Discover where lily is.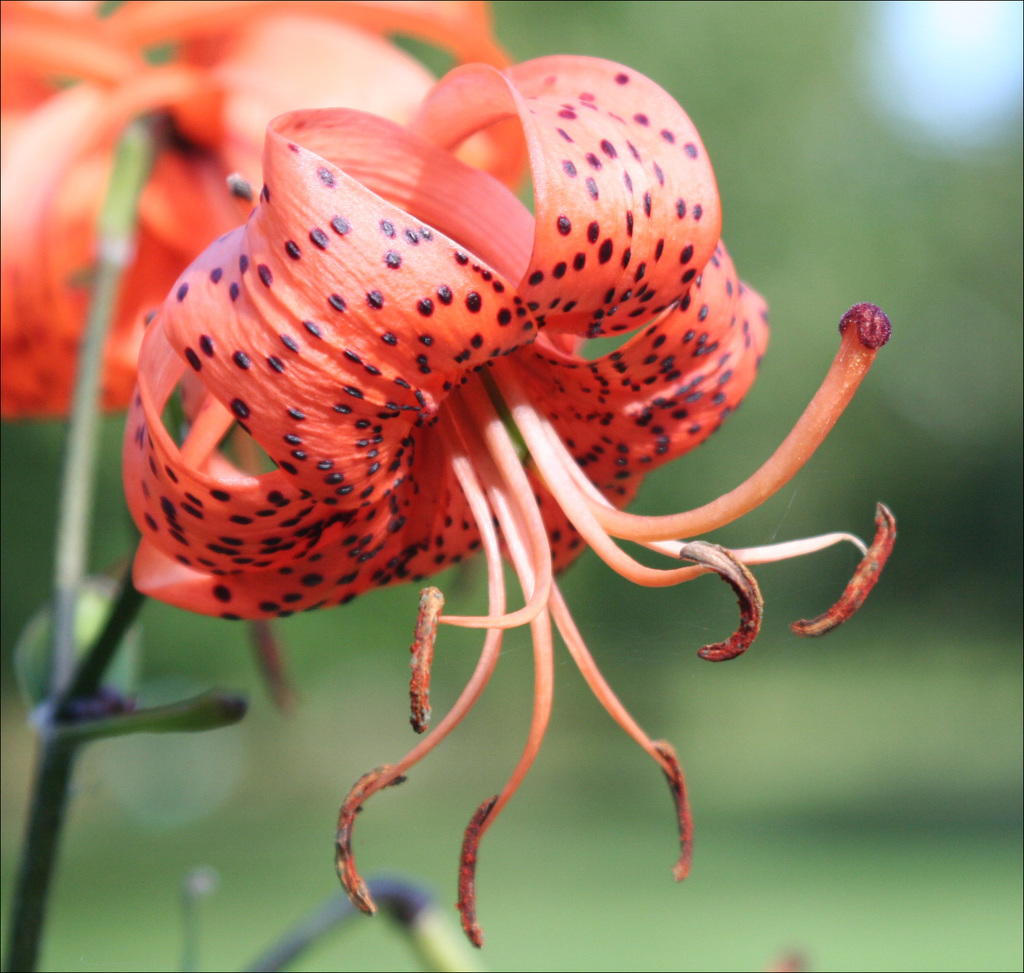
Discovered at region(0, 0, 512, 430).
